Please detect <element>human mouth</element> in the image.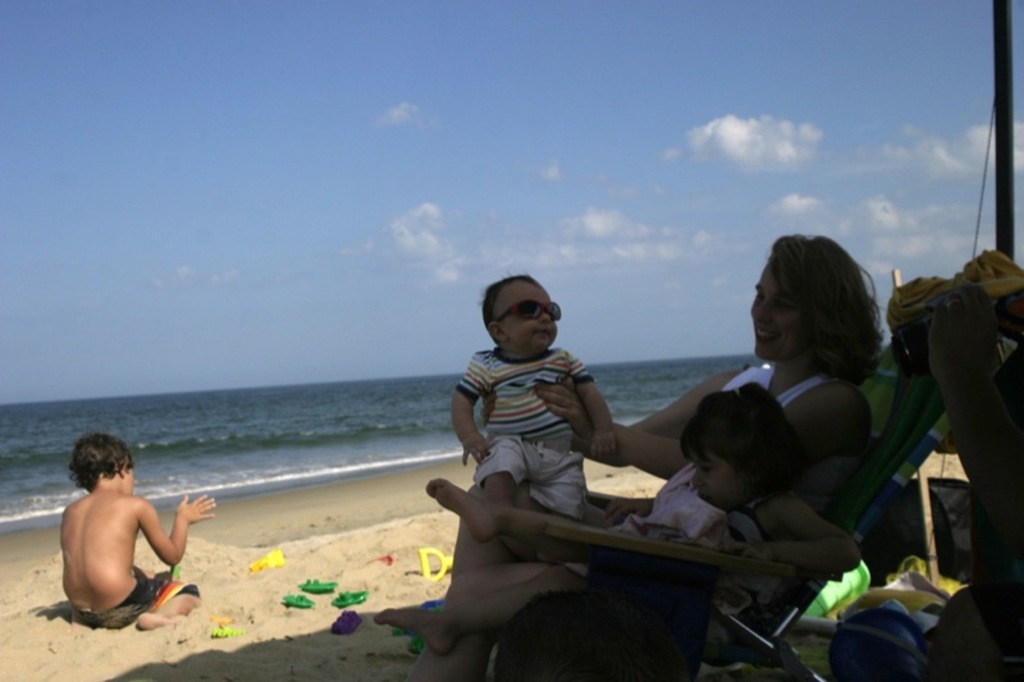
(left=532, top=324, right=550, bottom=344).
